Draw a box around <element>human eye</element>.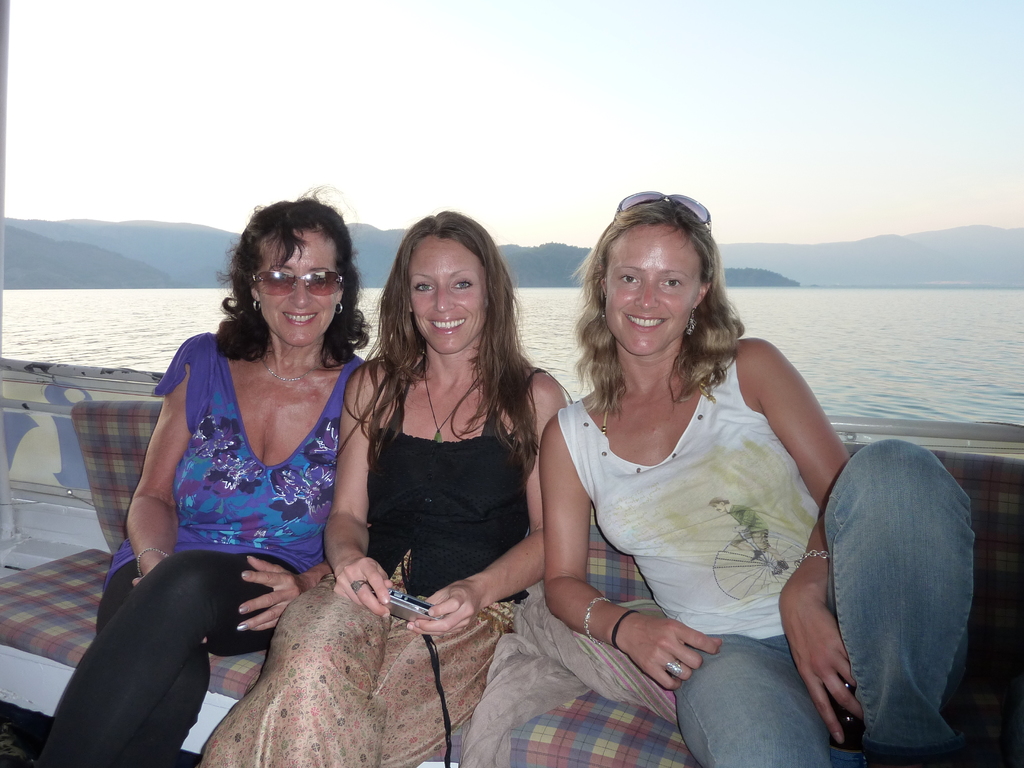
bbox=(449, 275, 476, 294).
